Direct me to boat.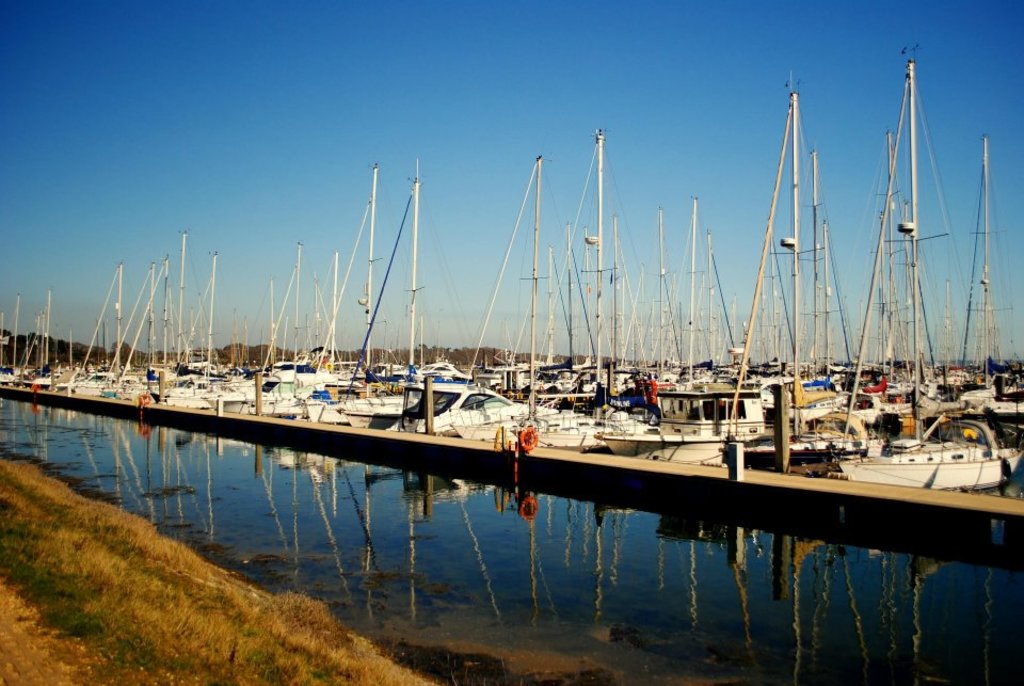
Direction: left=125, top=269, right=161, bottom=401.
